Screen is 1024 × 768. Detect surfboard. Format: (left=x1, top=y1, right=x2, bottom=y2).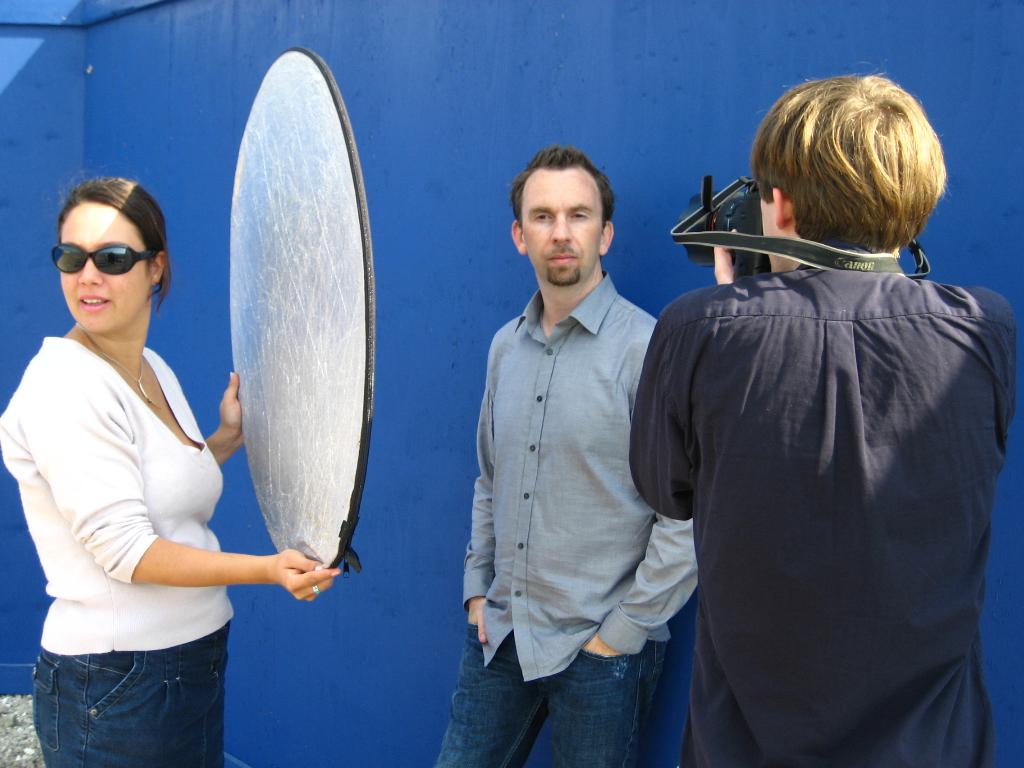
(left=229, top=44, right=380, bottom=576).
